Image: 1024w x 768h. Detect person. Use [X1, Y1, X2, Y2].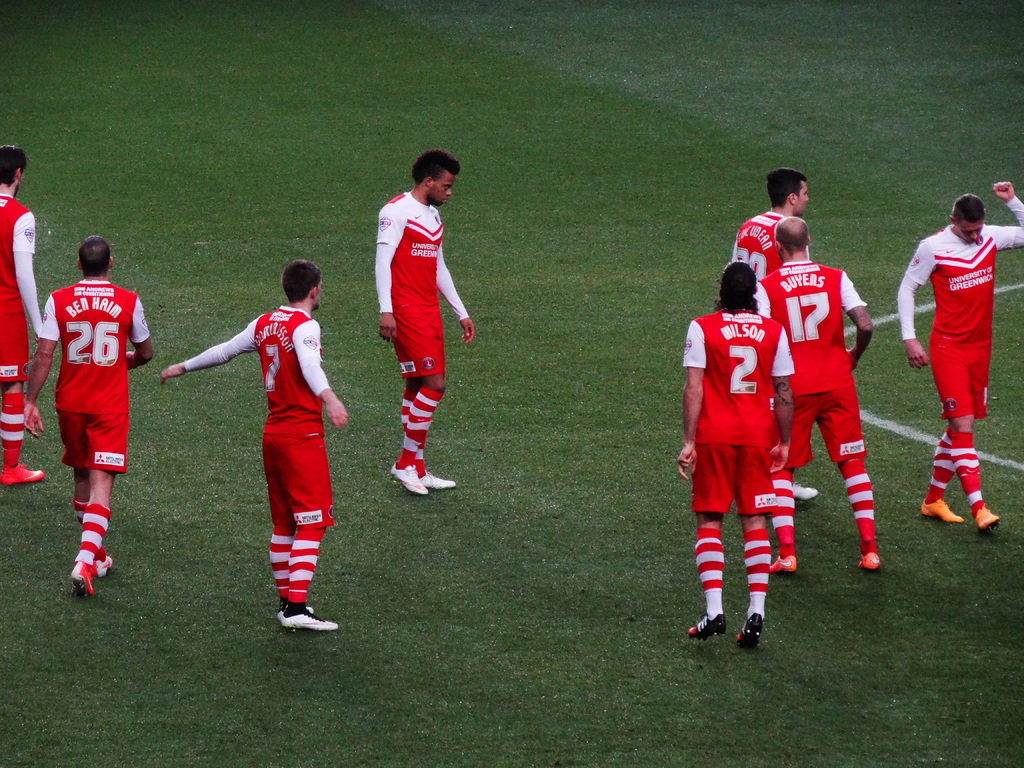
[0, 140, 47, 485].
